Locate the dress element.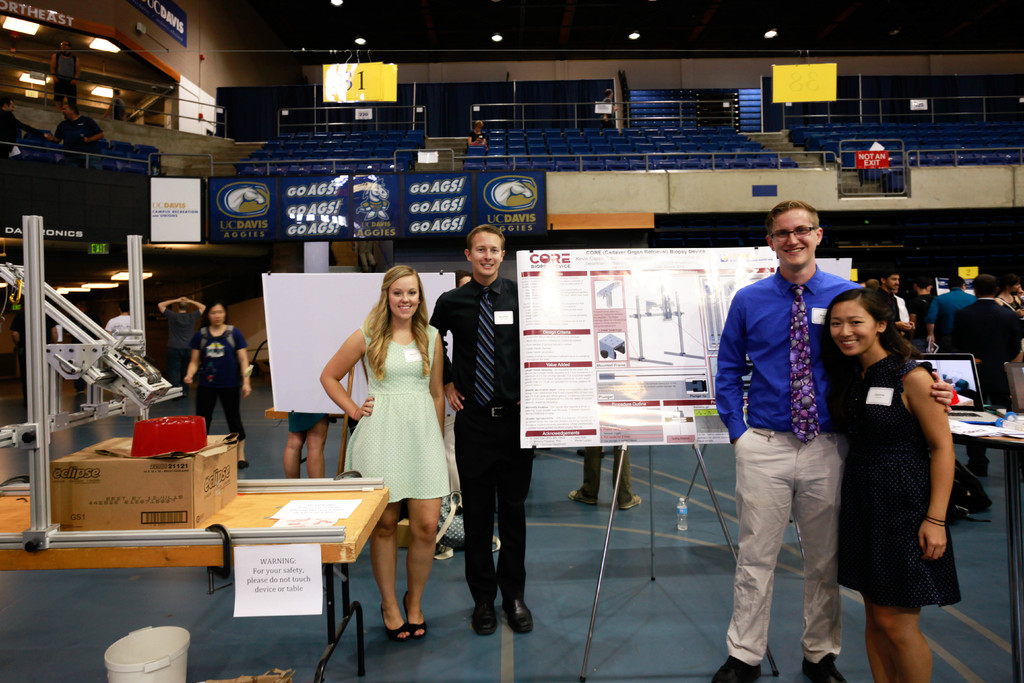
Element bbox: l=833, t=352, r=965, b=613.
